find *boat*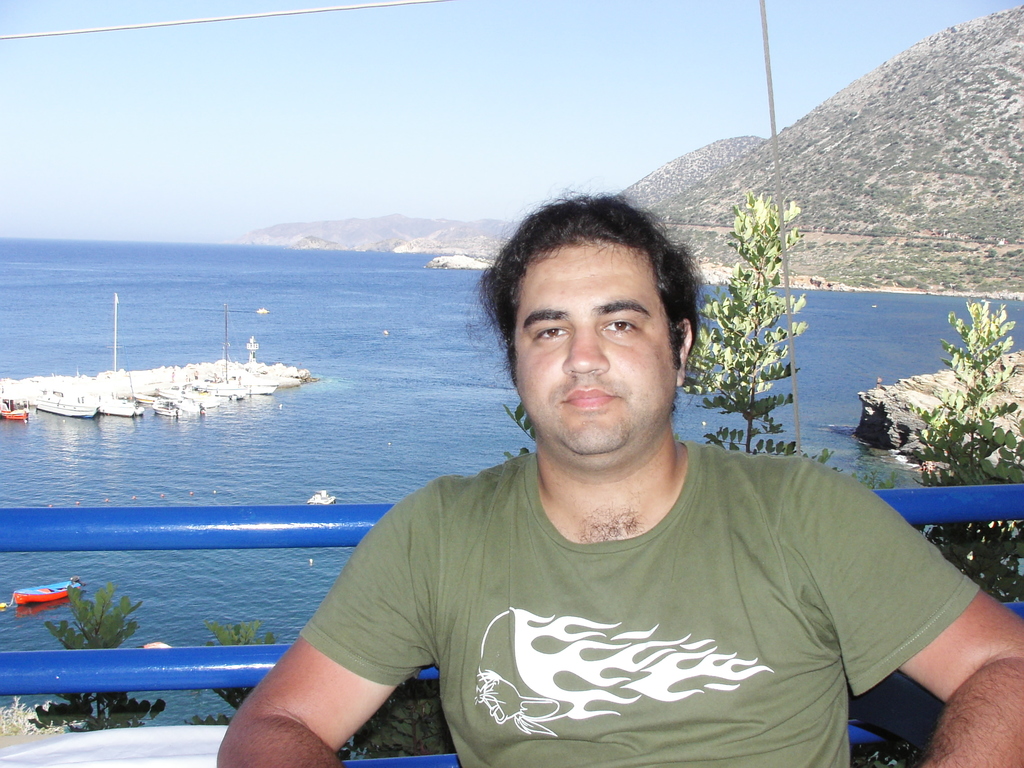
[left=38, top=382, right=97, bottom=418]
